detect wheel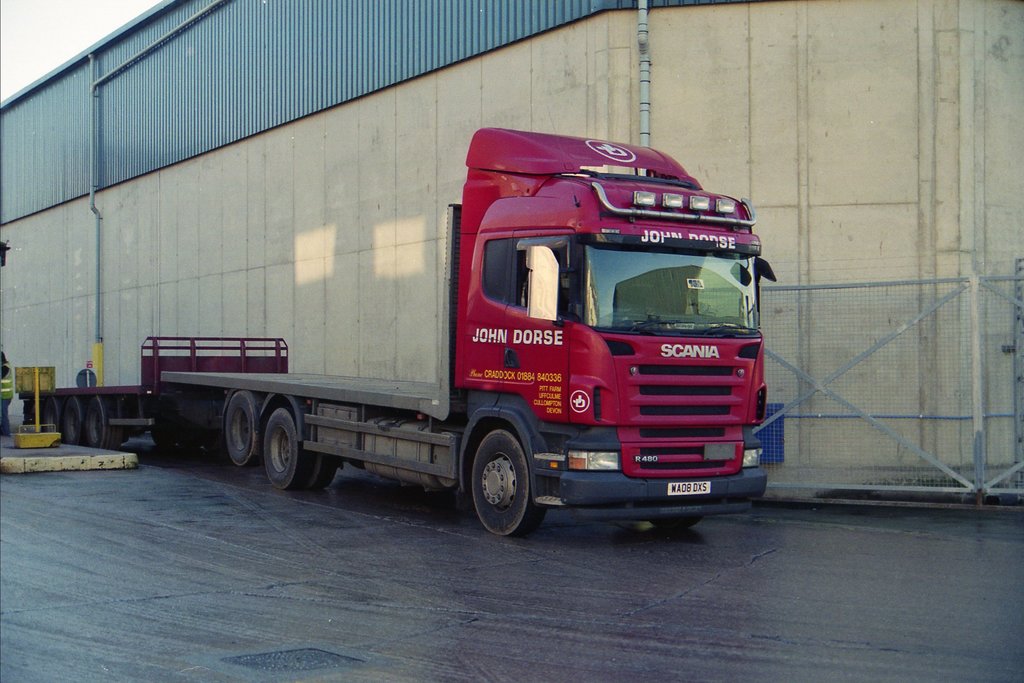
(x1=306, y1=453, x2=337, y2=492)
